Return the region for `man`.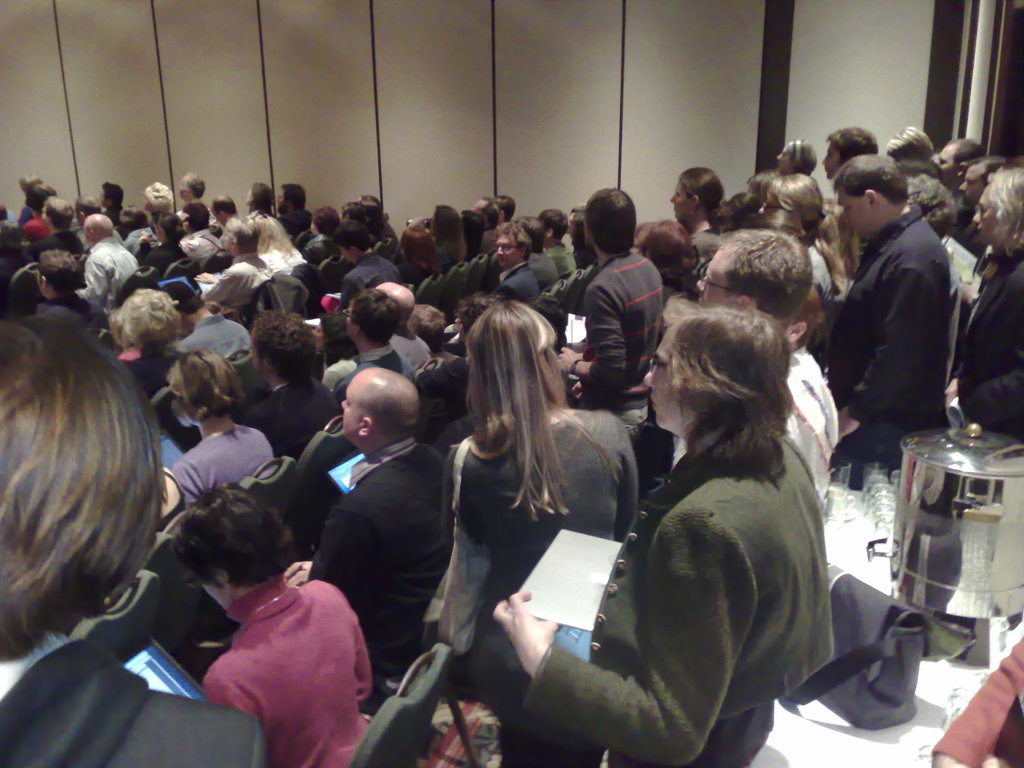
(673,227,843,503).
